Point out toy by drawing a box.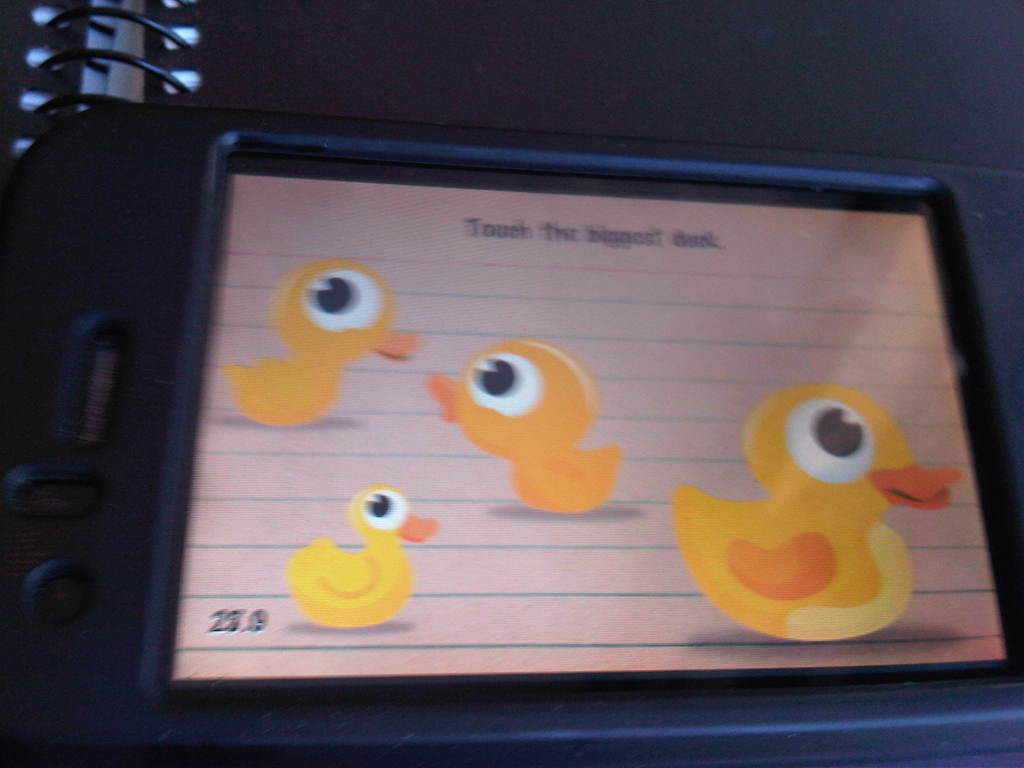
(x1=671, y1=383, x2=962, y2=644).
